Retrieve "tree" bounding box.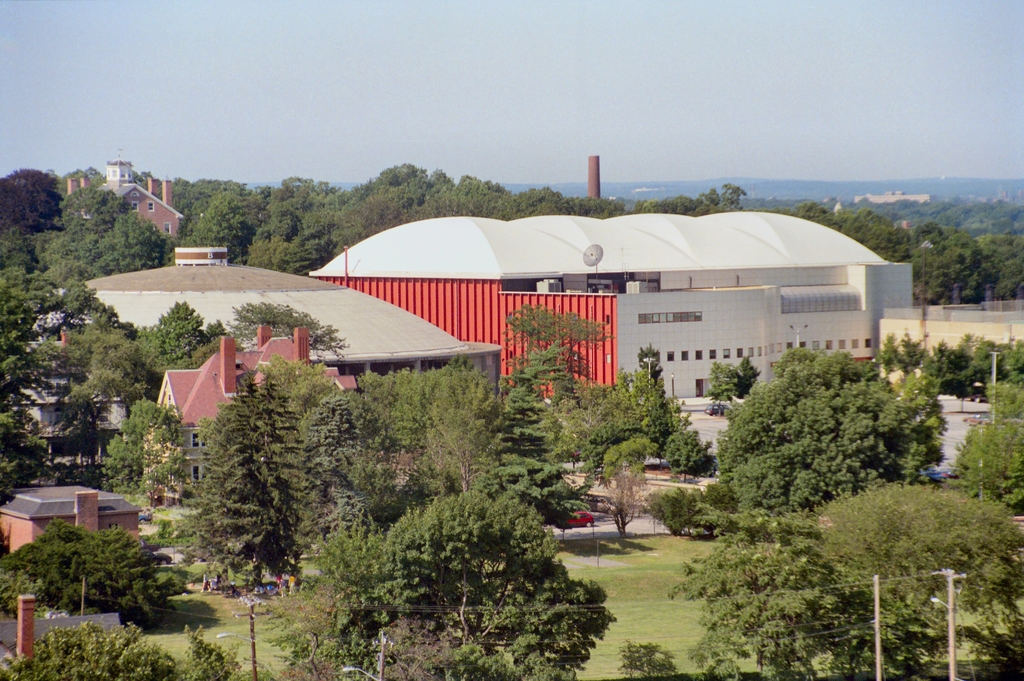
Bounding box: (3,517,86,603).
